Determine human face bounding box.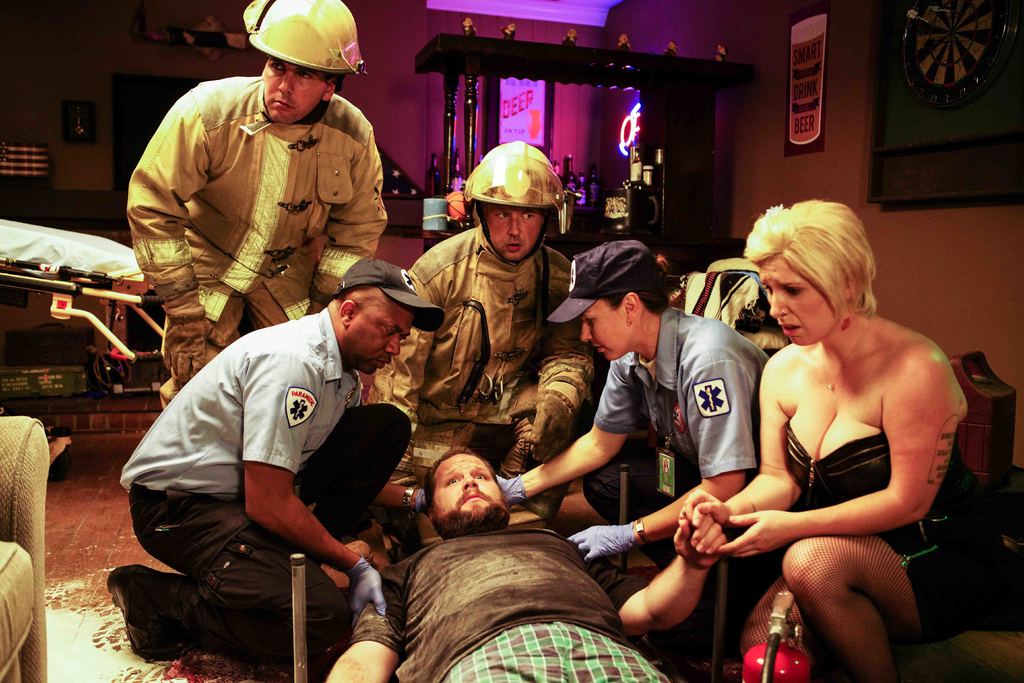
Determined: bbox=(583, 299, 634, 360).
